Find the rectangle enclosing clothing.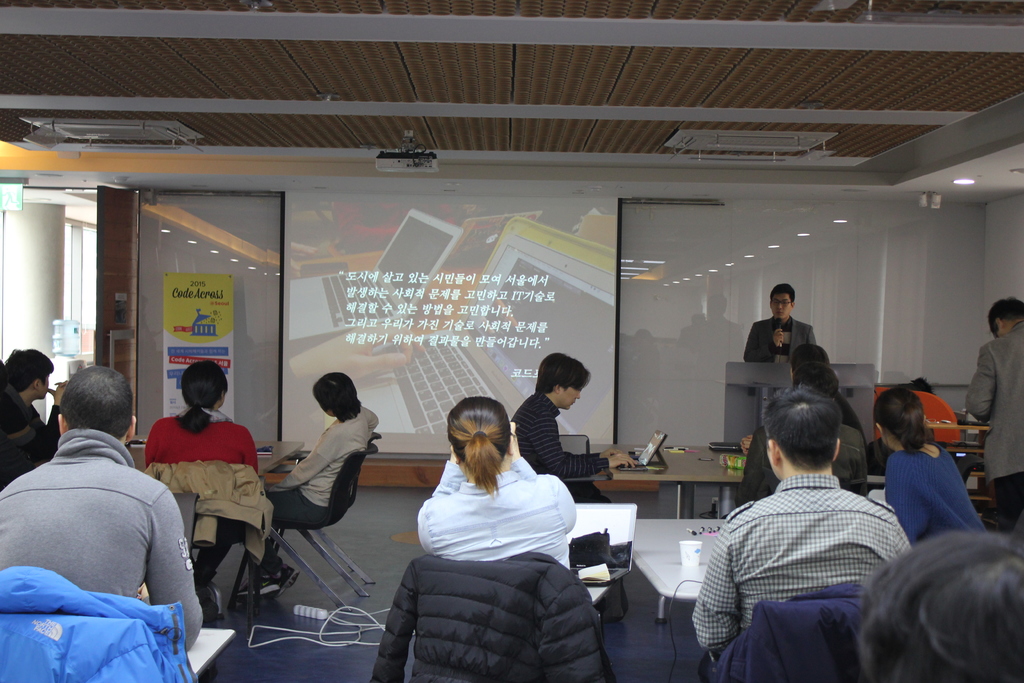
rect(372, 552, 612, 682).
